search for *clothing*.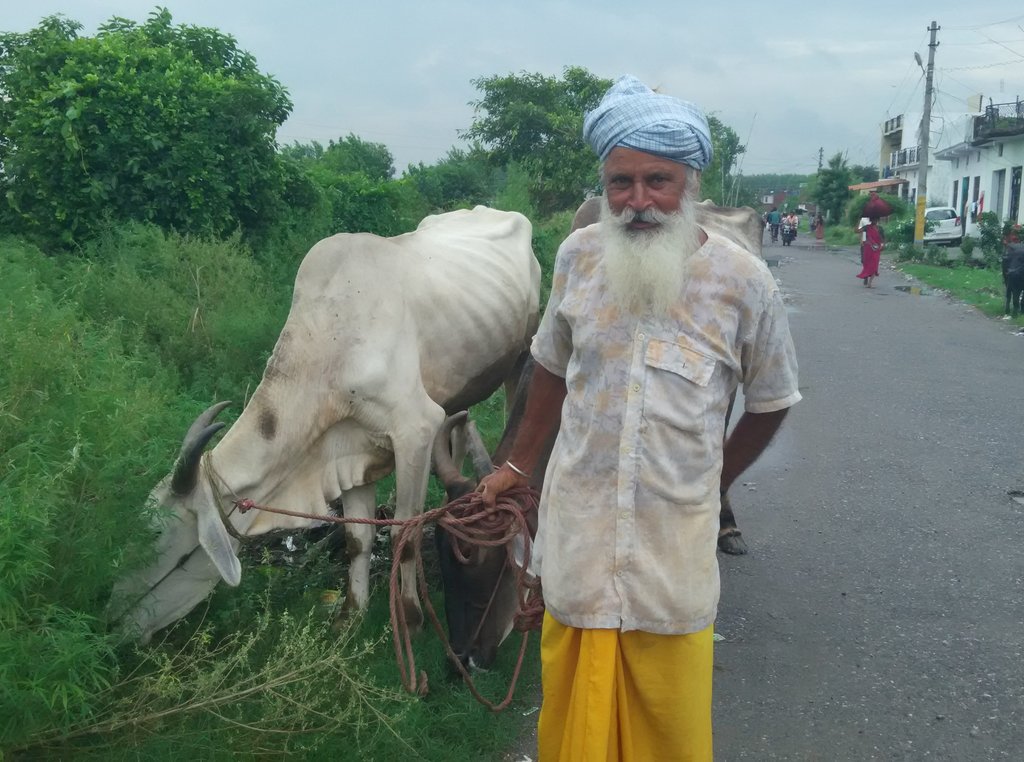
Found at box=[858, 216, 872, 246].
